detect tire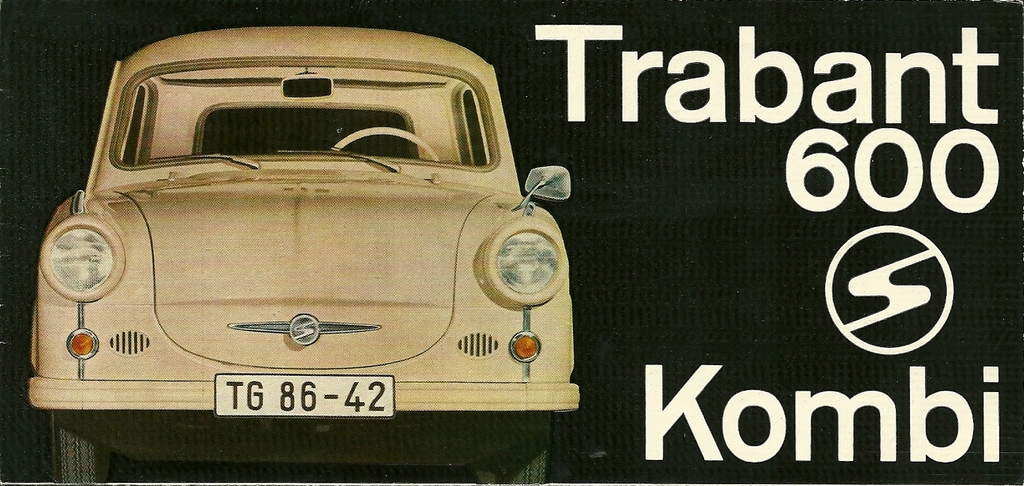
{"left": 51, "top": 415, "right": 111, "bottom": 485}
